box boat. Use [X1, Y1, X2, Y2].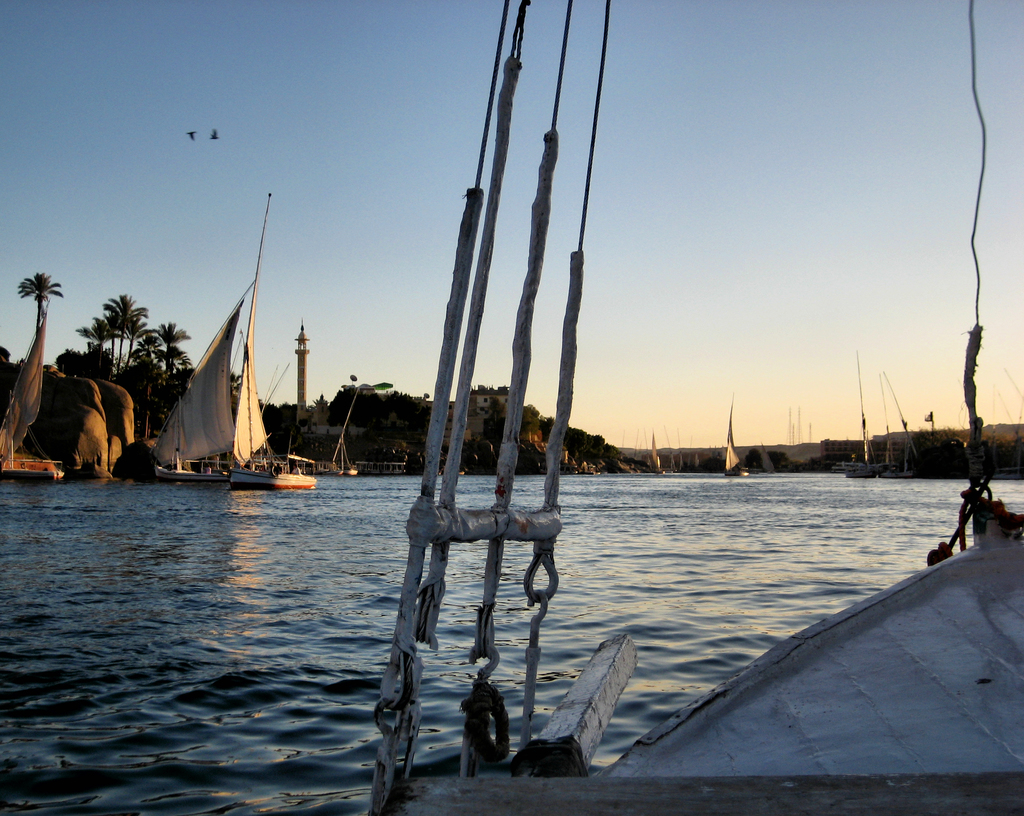
[840, 359, 905, 488].
